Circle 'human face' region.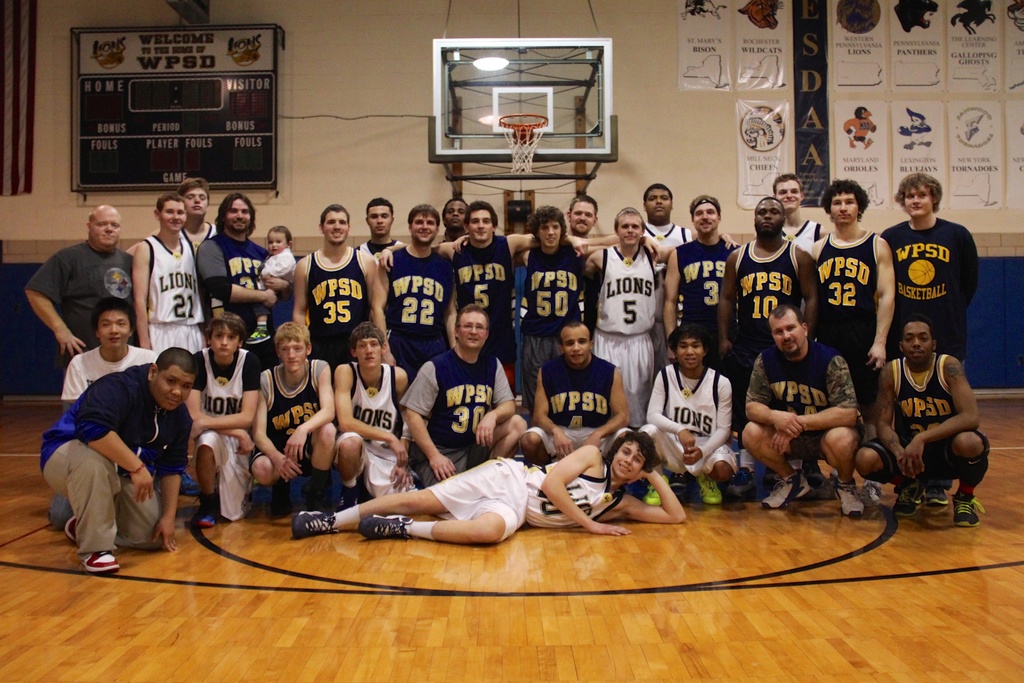
Region: [x1=439, y1=202, x2=465, y2=229].
